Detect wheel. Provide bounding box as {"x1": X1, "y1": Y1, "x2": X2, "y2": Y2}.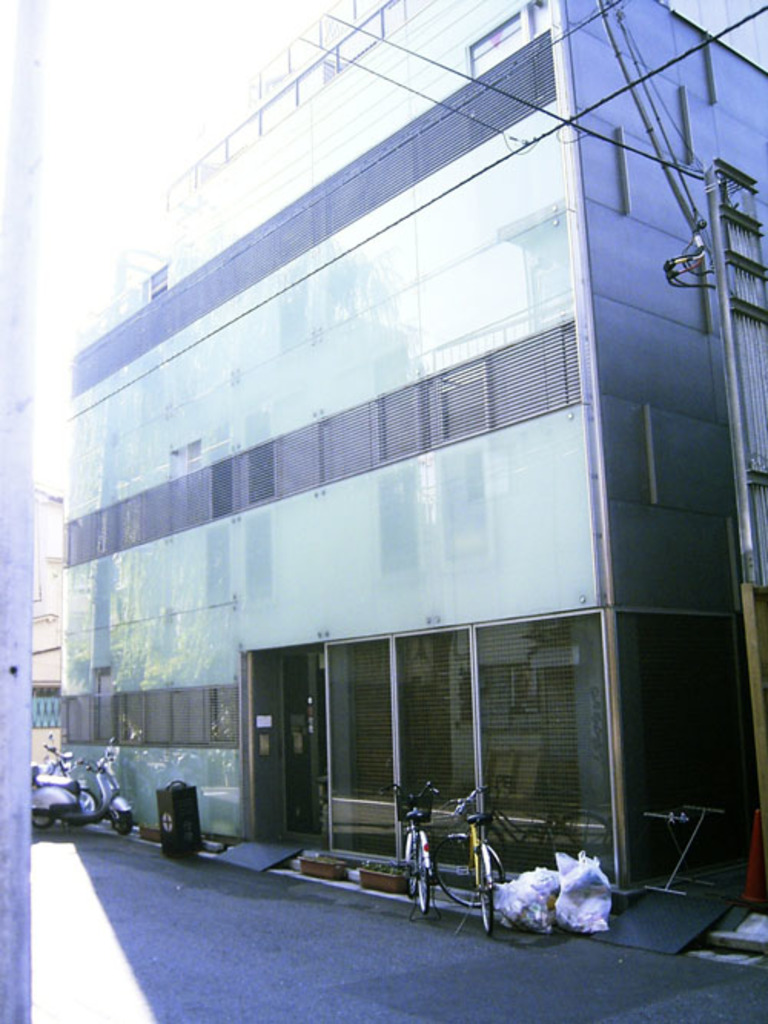
{"x1": 114, "y1": 803, "x2": 129, "y2": 841}.
